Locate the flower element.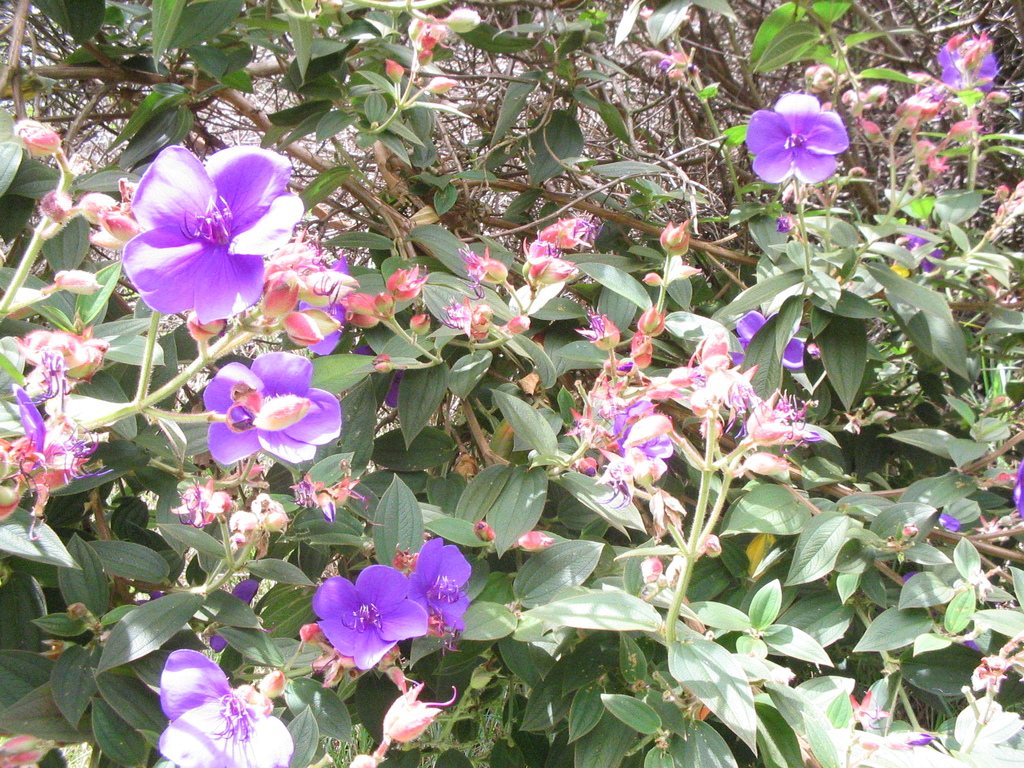
Element bbox: <bbox>425, 77, 458, 93</bbox>.
